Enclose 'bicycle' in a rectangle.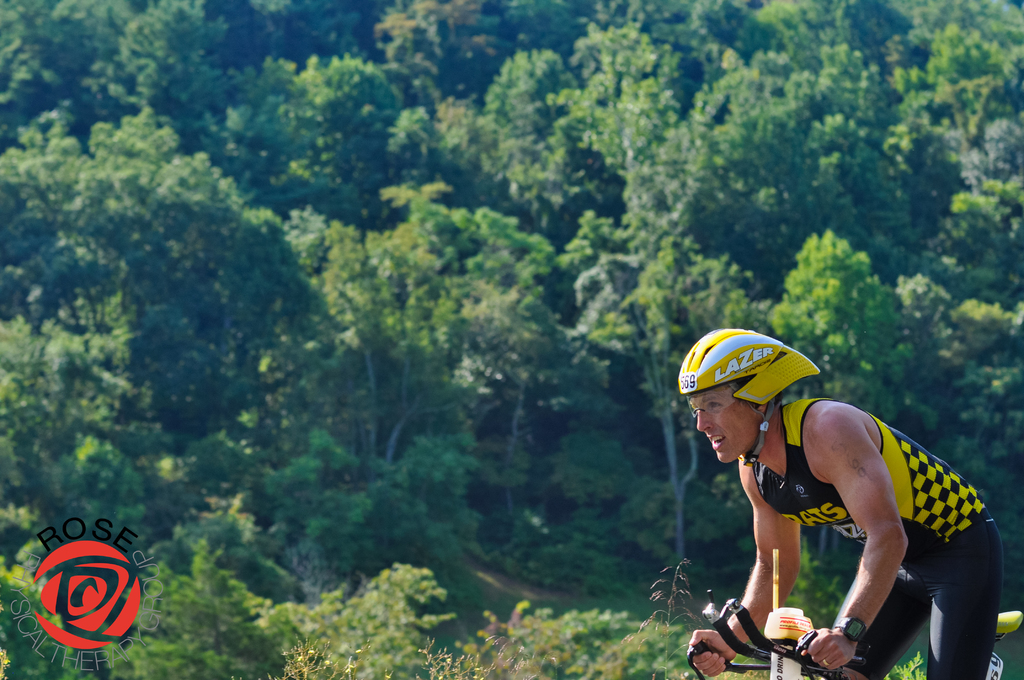
684,599,1023,679.
